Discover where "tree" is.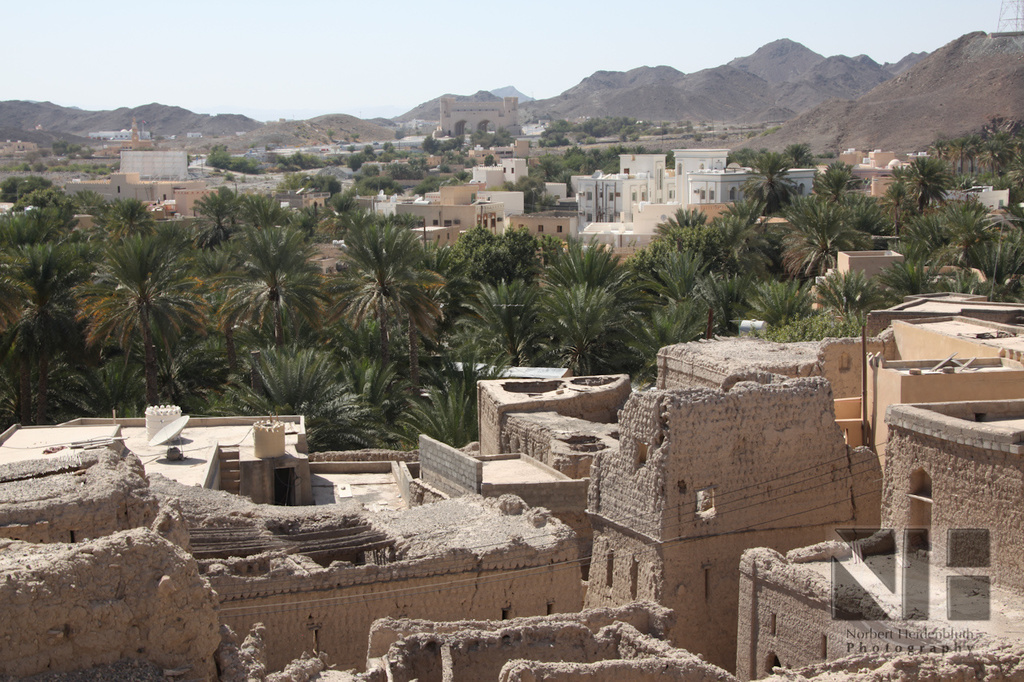
Discovered at (left=887, top=154, right=916, bottom=236).
